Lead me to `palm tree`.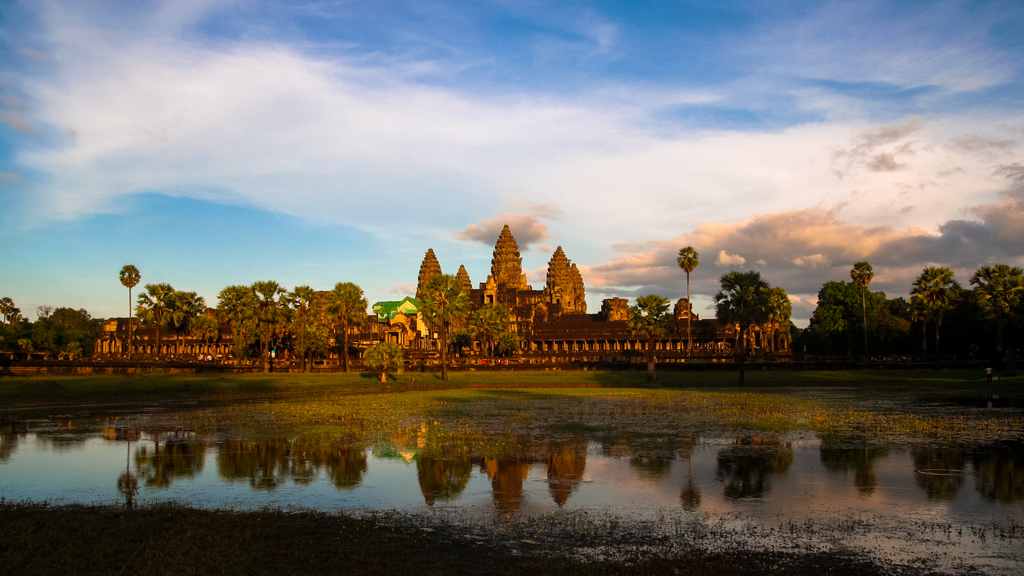
Lead to BBox(705, 263, 791, 354).
